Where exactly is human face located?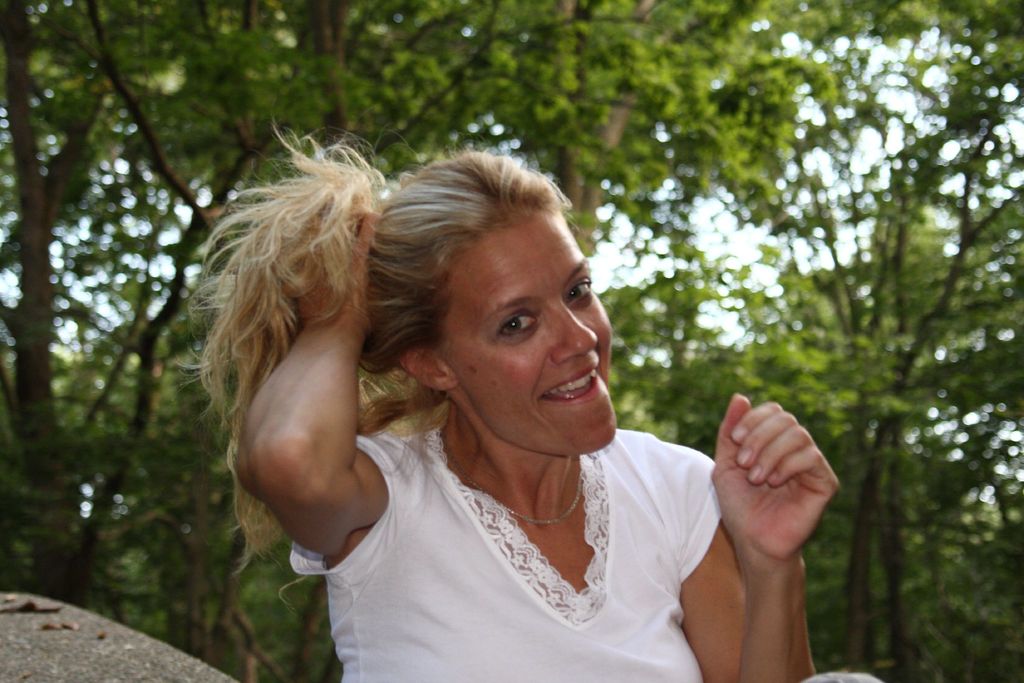
Its bounding box is locate(431, 215, 615, 449).
